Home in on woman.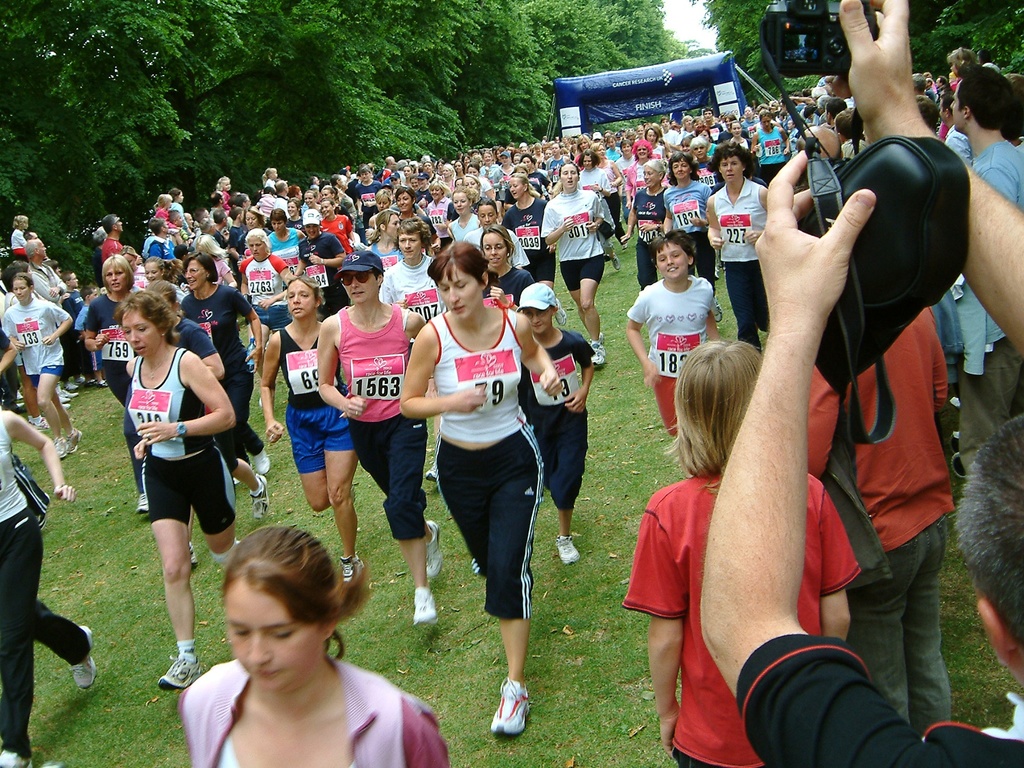
Homed in at 260,275,367,579.
